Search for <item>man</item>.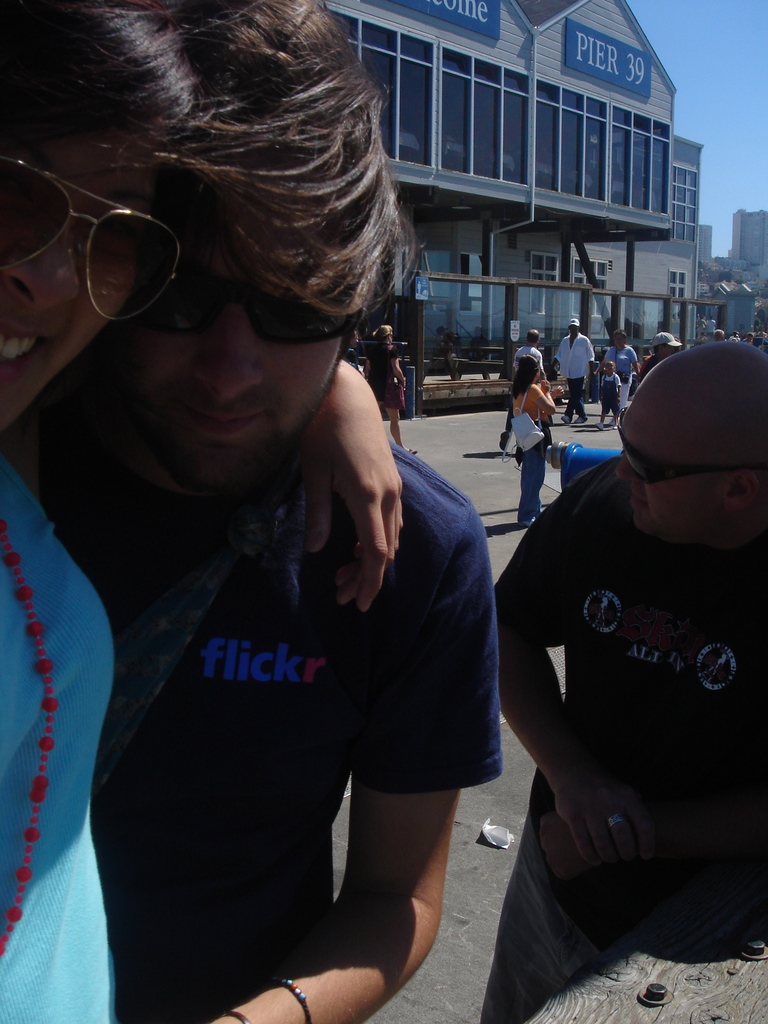
Found at (486, 344, 767, 1023).
